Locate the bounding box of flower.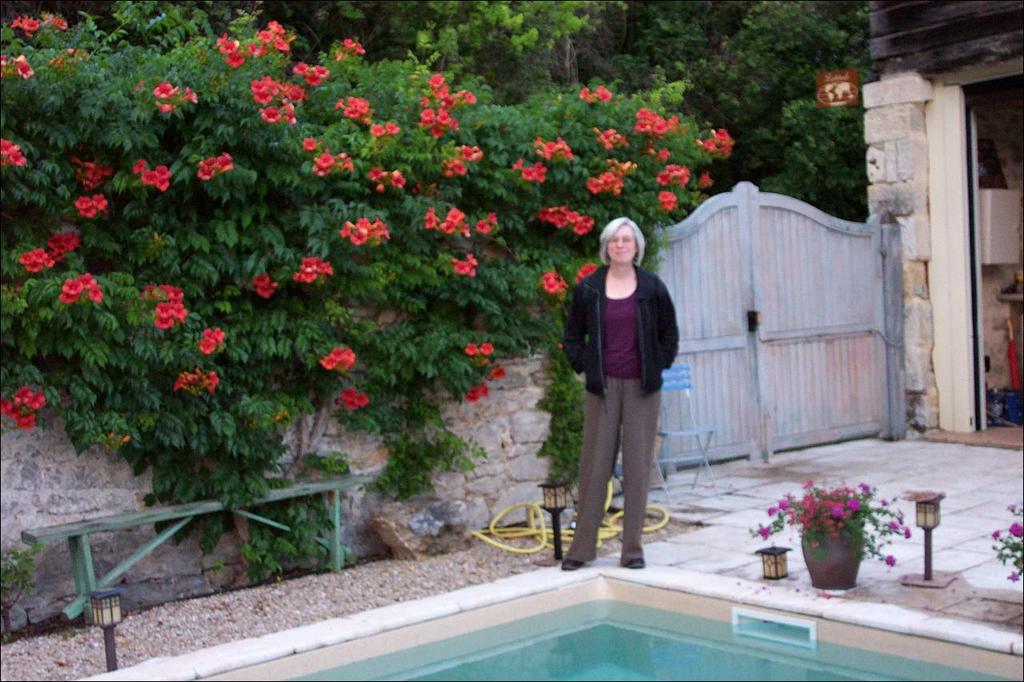
Bounding box: box(759, 528, 770, 540).
